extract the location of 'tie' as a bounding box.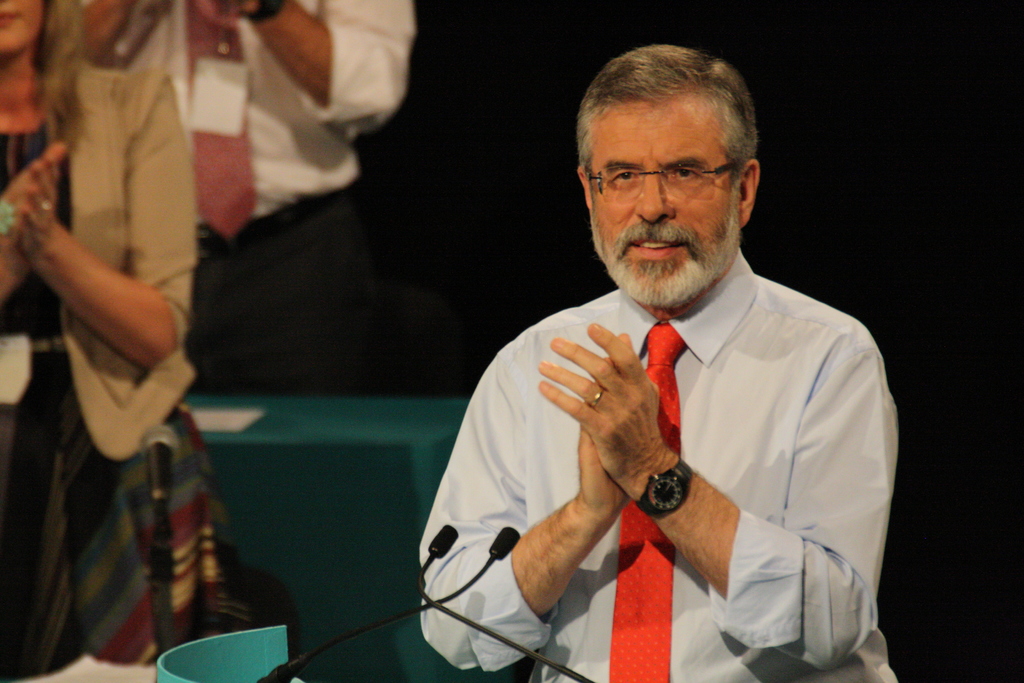
[607,325,686,682].
